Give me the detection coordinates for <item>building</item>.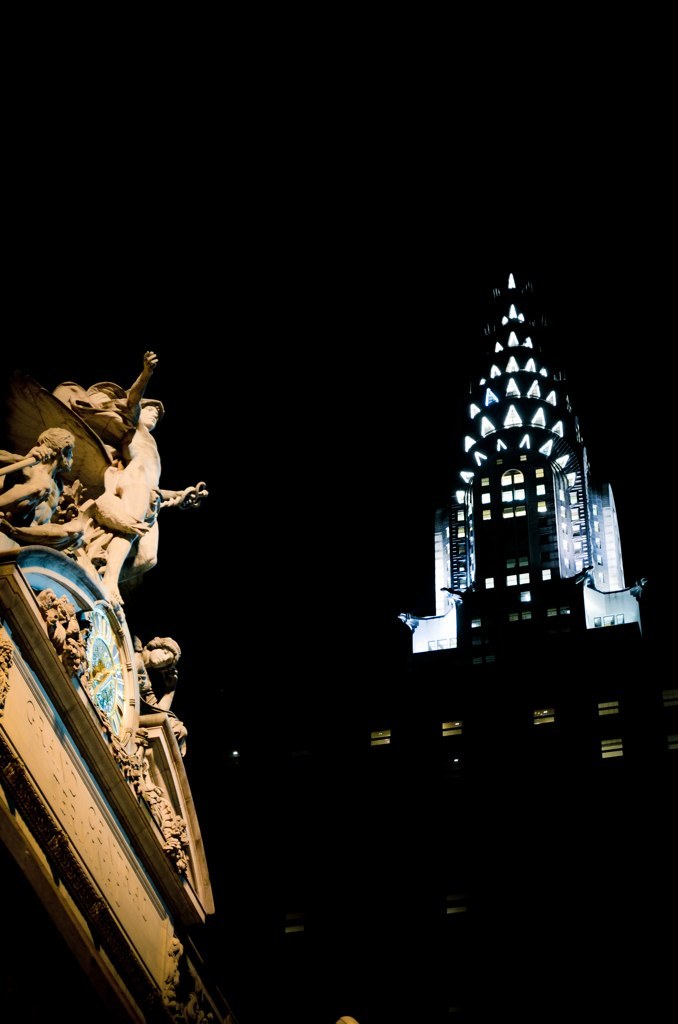
0,345,232,1023.
